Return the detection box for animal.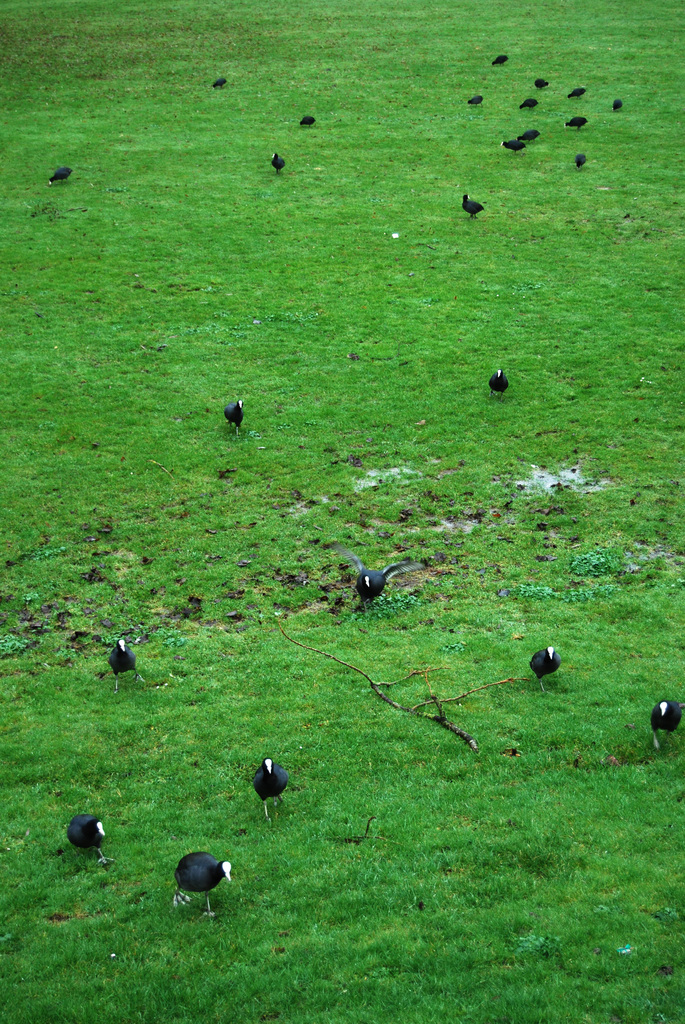
box=[569, 84, 590, 97].
